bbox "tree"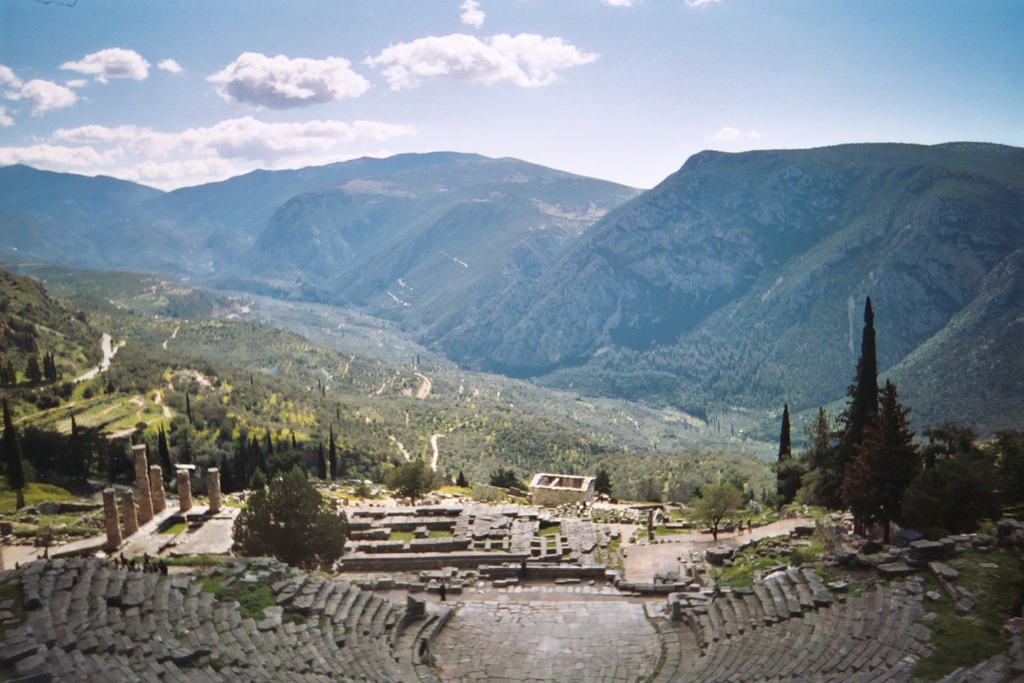
box(331, 427, 336, 477)
